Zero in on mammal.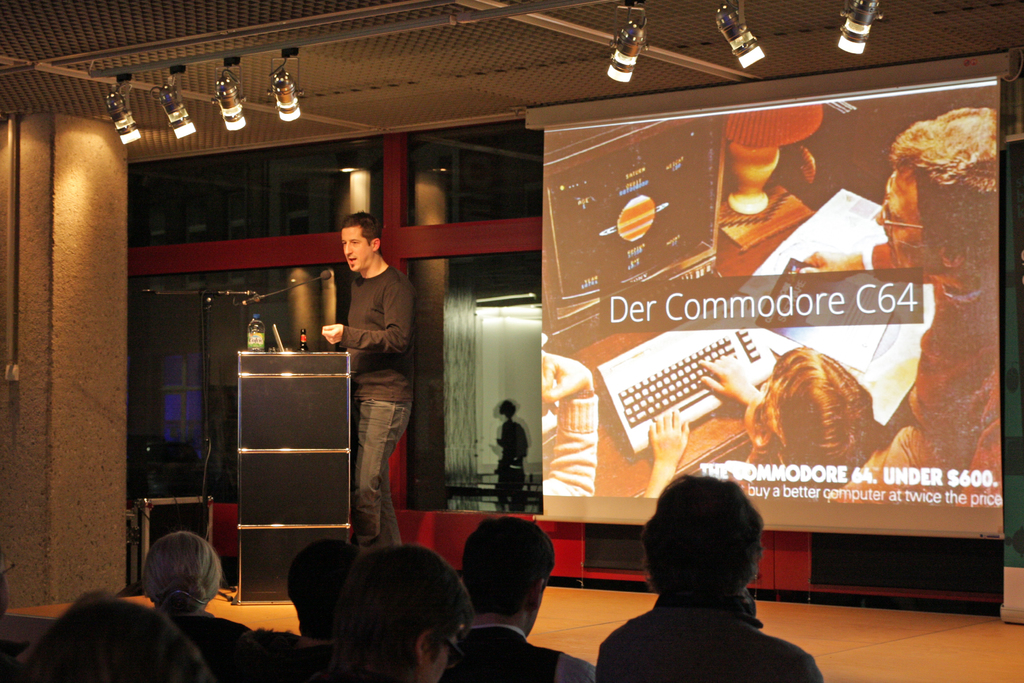
Zeroed in: rect(317, 209, 415, 548).
